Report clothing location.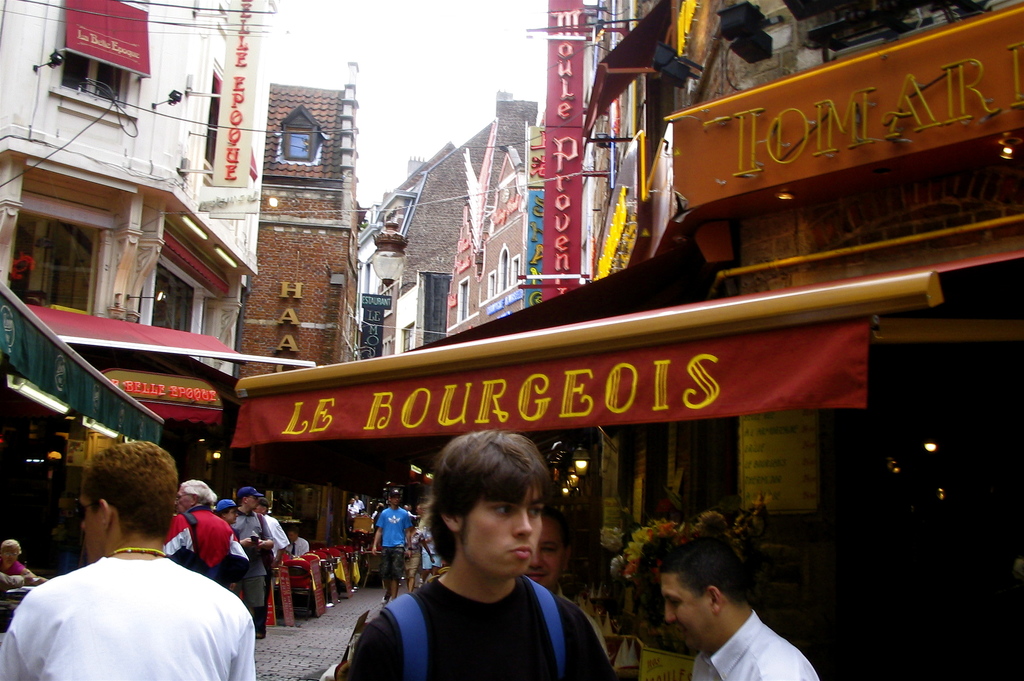
Report: (left=0, top=556, right=254, bottom=680).
